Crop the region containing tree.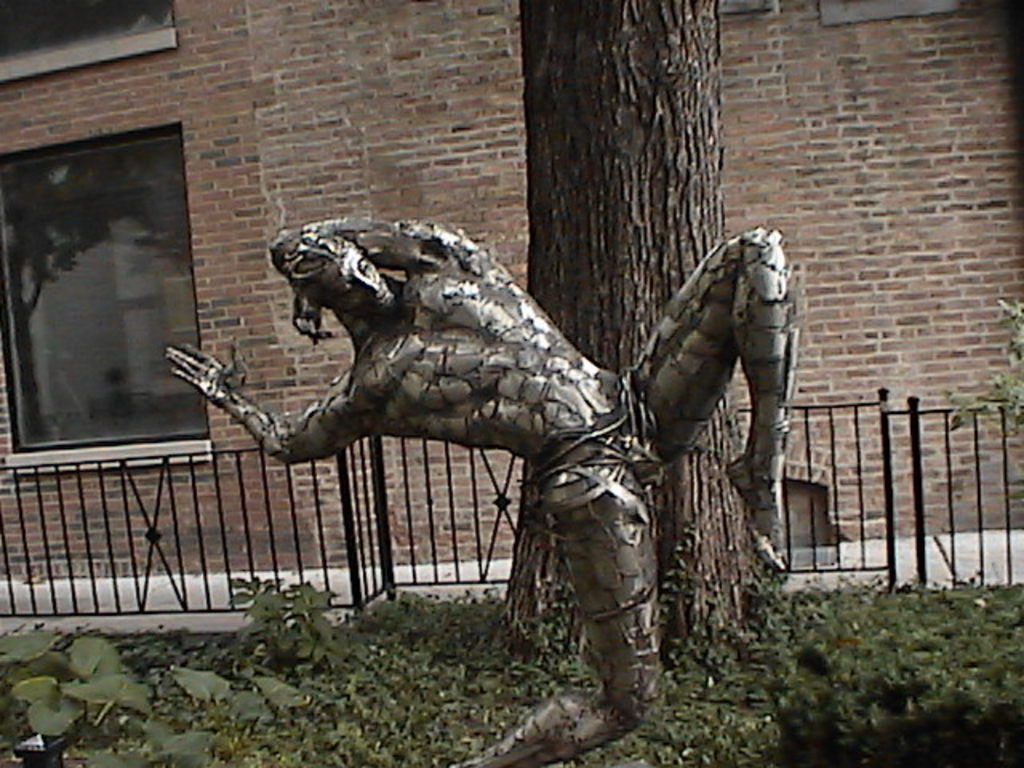
Crop region: crop(510, 0, 754, 682).
